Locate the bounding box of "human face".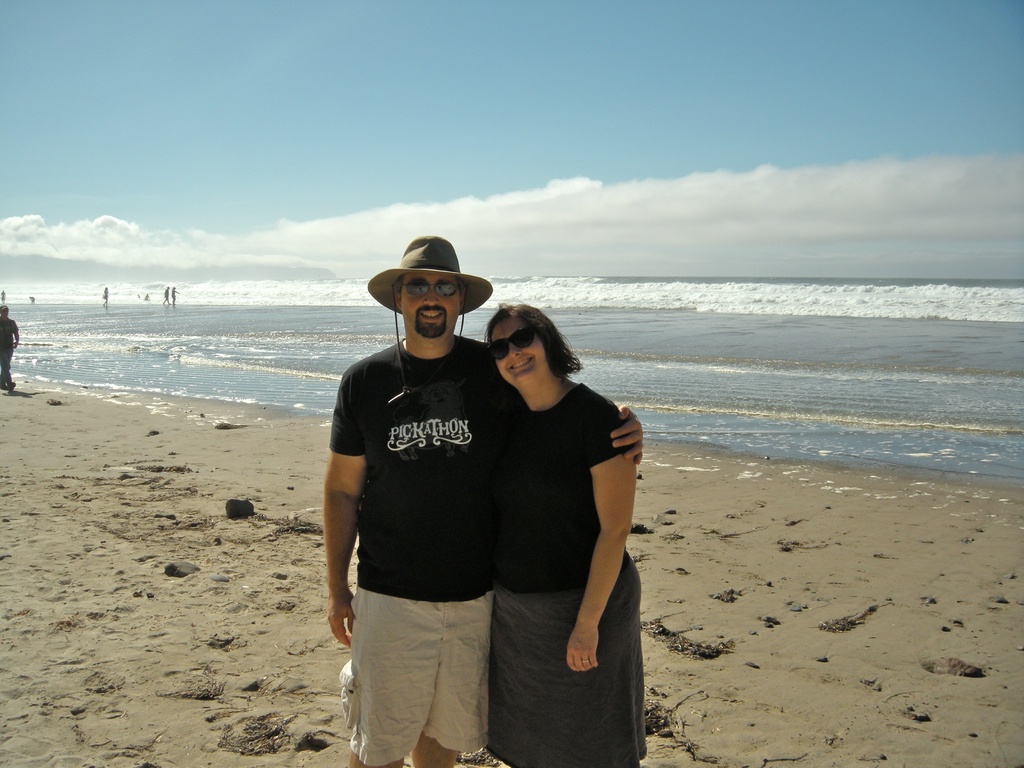
Bounding box: 486/315/546/388.
